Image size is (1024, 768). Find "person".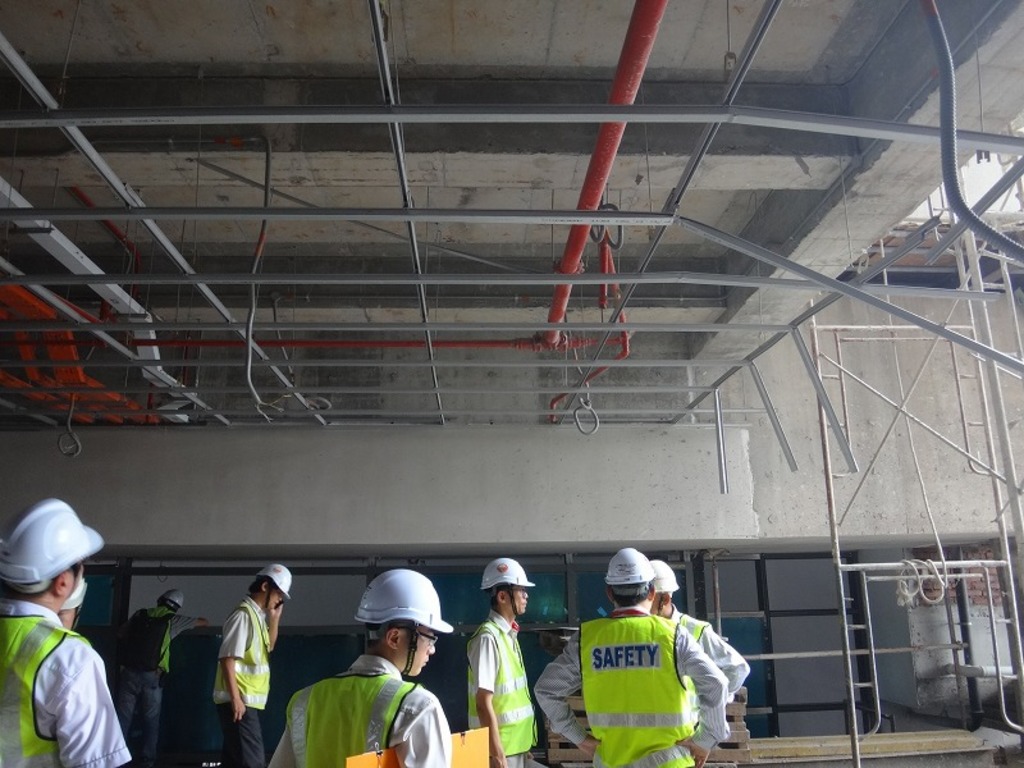
0/497/128/767.
